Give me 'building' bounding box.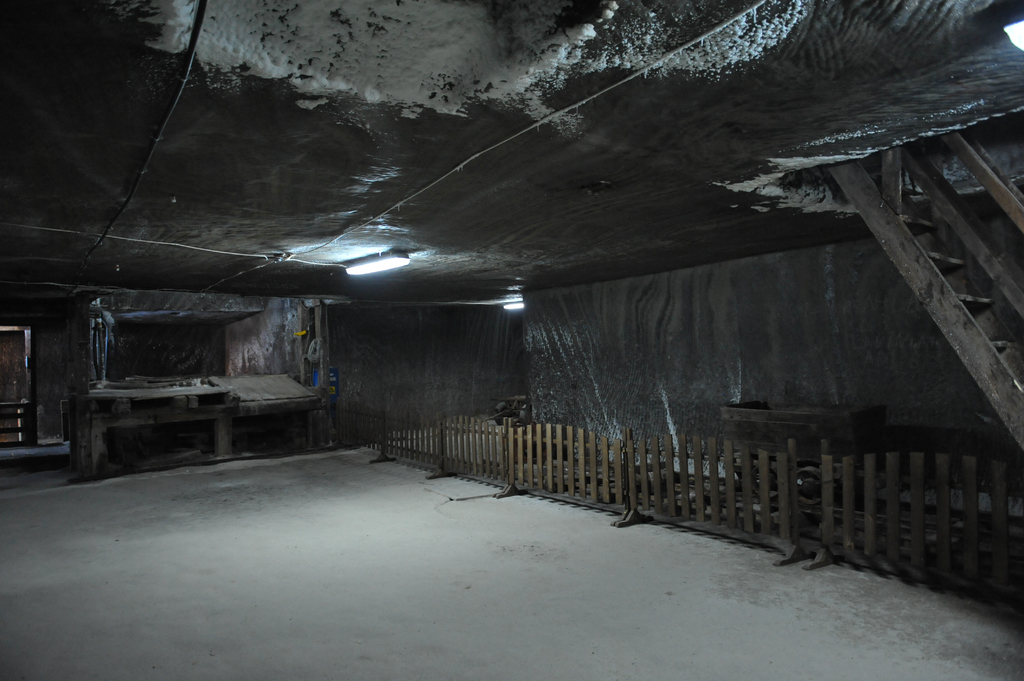
BBox(0, 0, 1020, 680).
